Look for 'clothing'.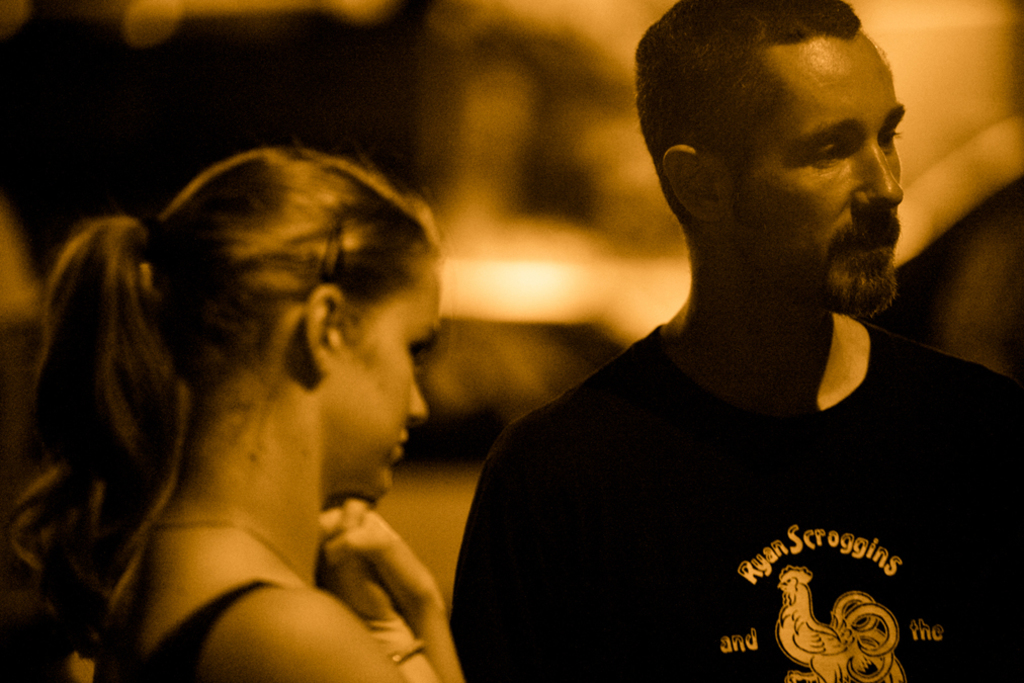
Found: x1=133 y1=580 x2=284 y2=682.
